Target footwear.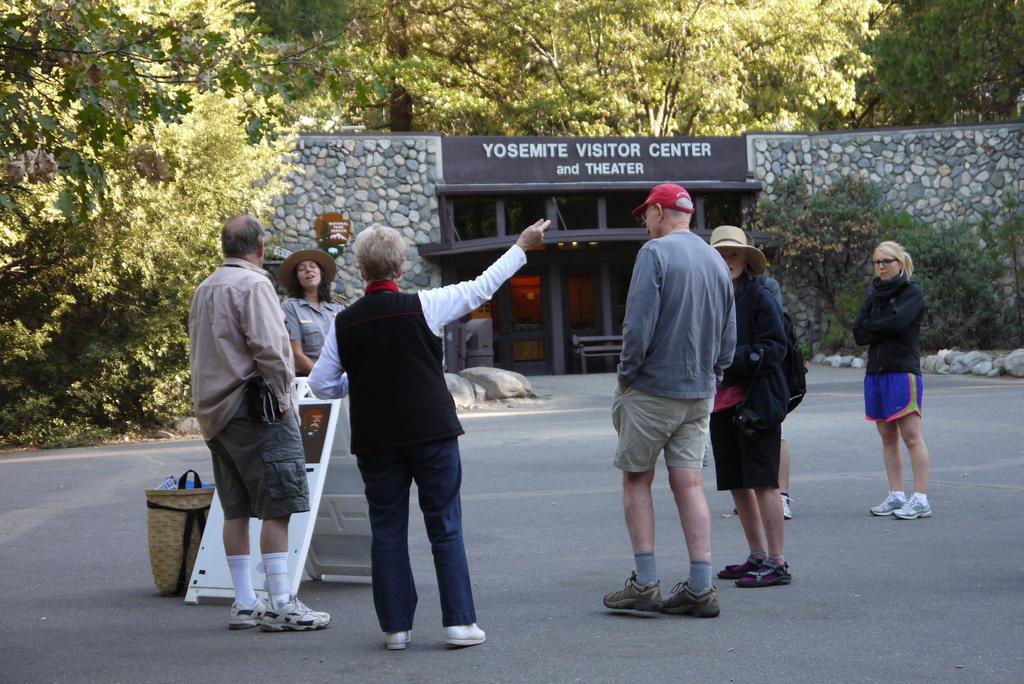
Target region: bbox=[228, 591, 266, 632].
